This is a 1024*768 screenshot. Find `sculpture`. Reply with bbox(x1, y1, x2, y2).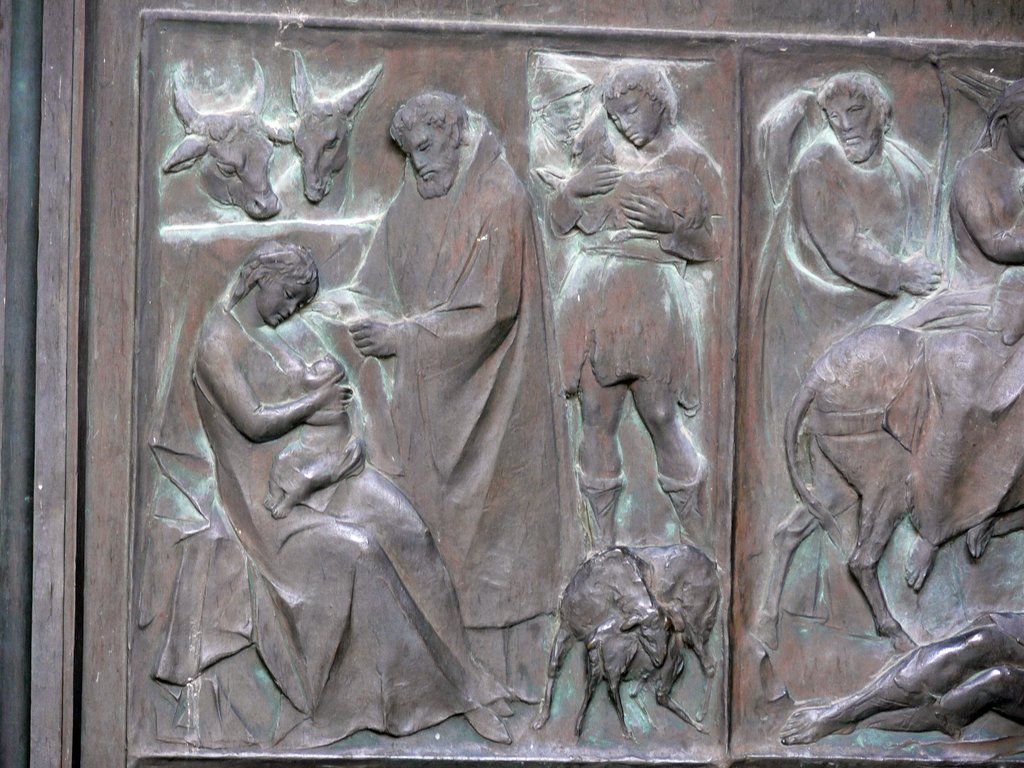
bbox(941, 85, 1023, 269).
